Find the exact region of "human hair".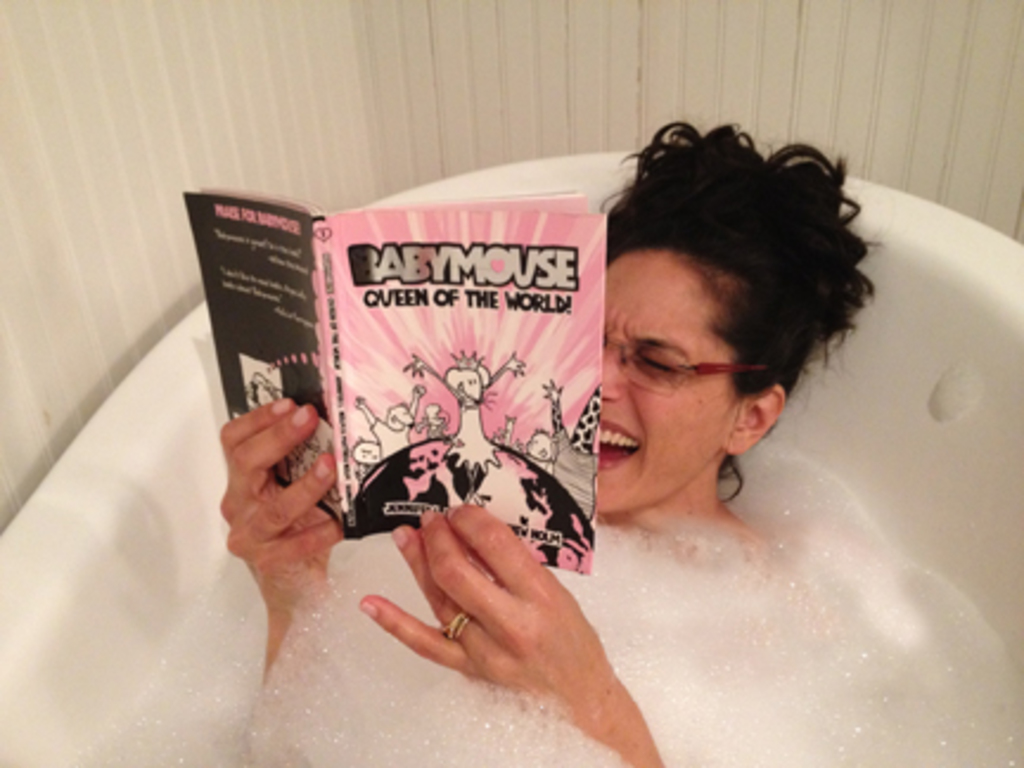
Exact region: rect(588, 128, 837, 443).
